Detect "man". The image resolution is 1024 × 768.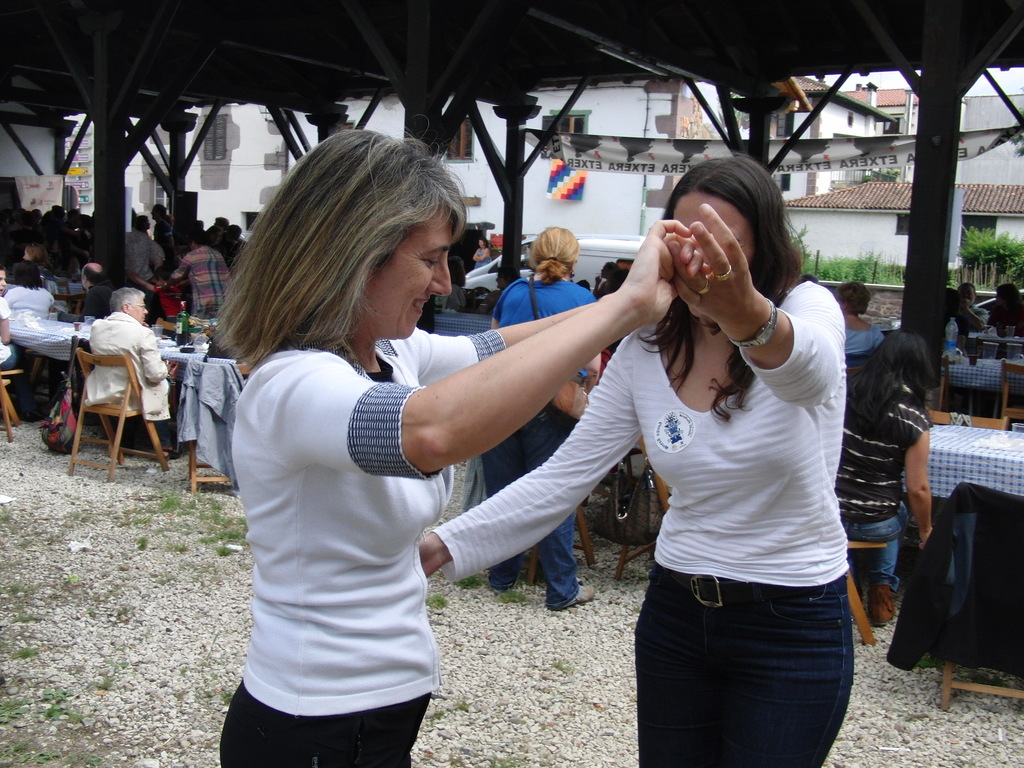
region(128, 214, 166, 299).
